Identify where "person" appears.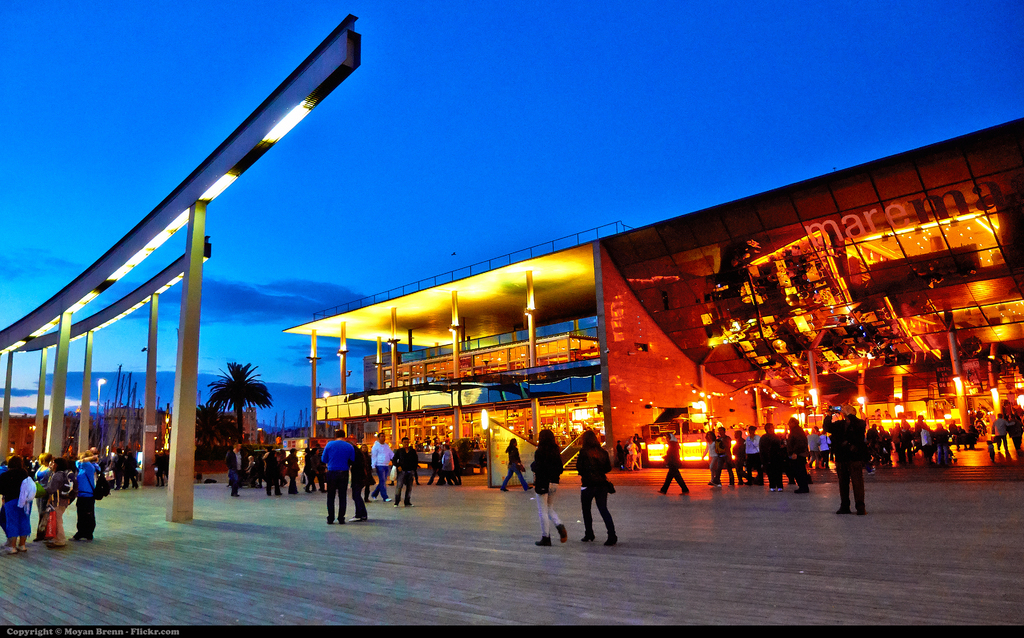
Appears at (67, 443, 106, 541).
